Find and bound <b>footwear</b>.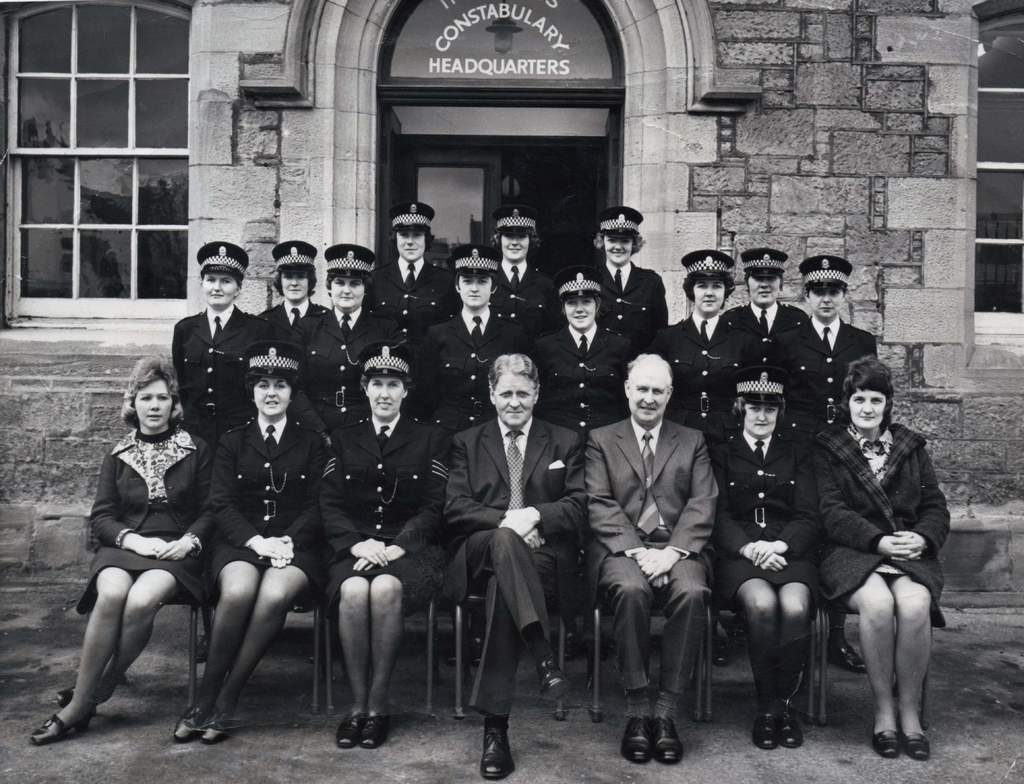
Bound: Rect(865, 719, 907, 763).
